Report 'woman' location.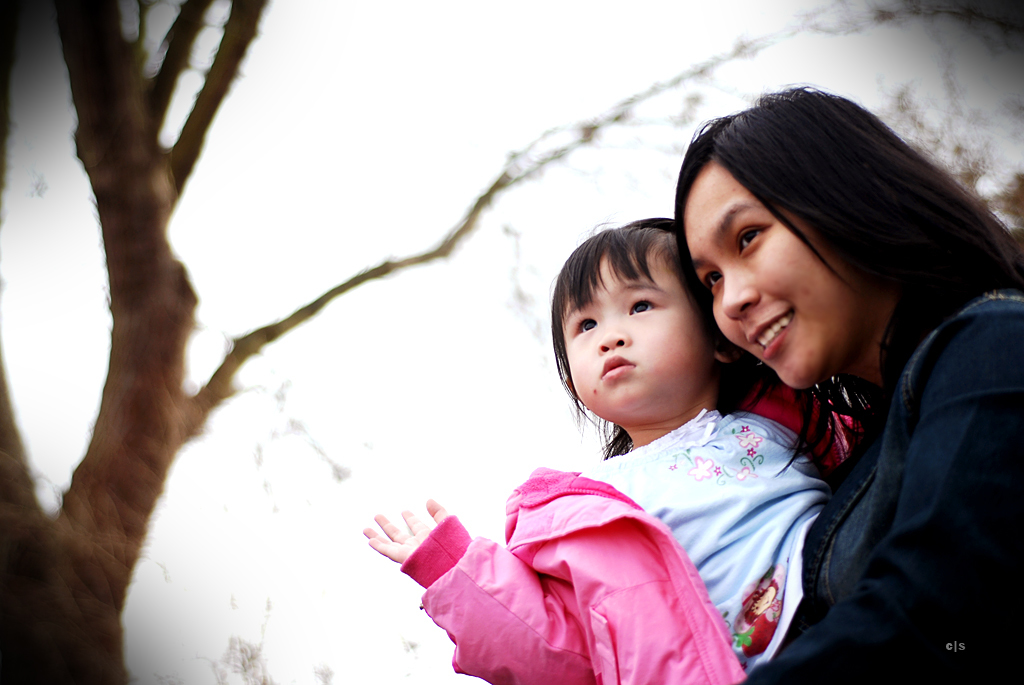
Report: region(645, 69, 1016, 635).
